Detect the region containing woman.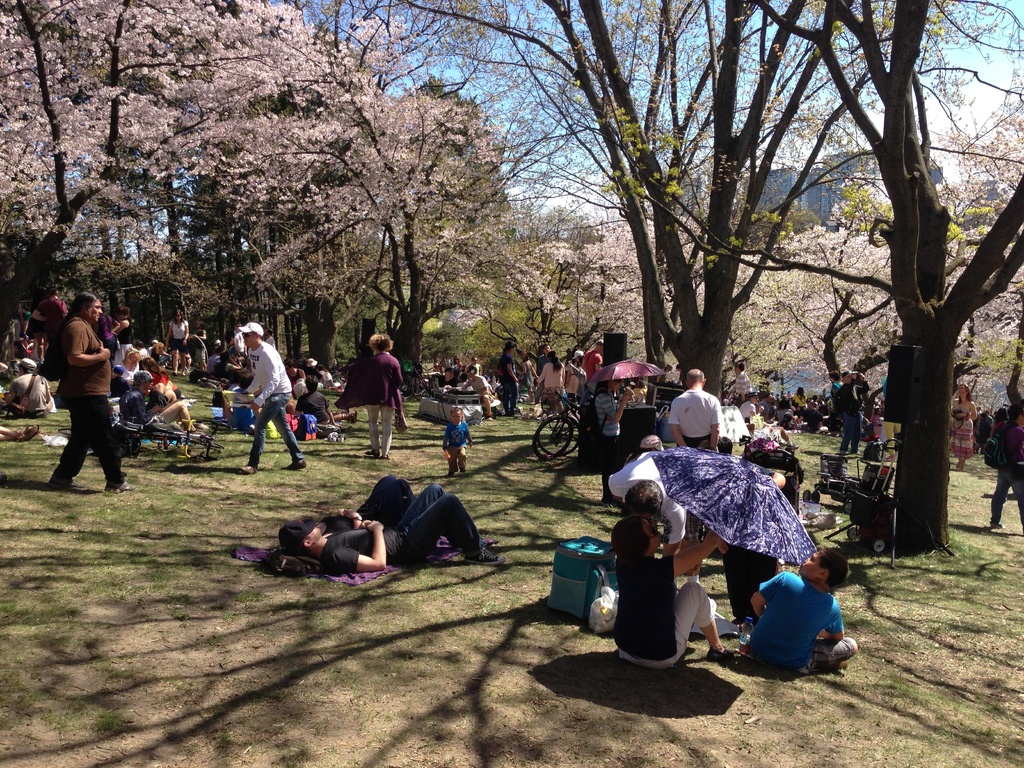
bbox(163, 314, 191, 385).
